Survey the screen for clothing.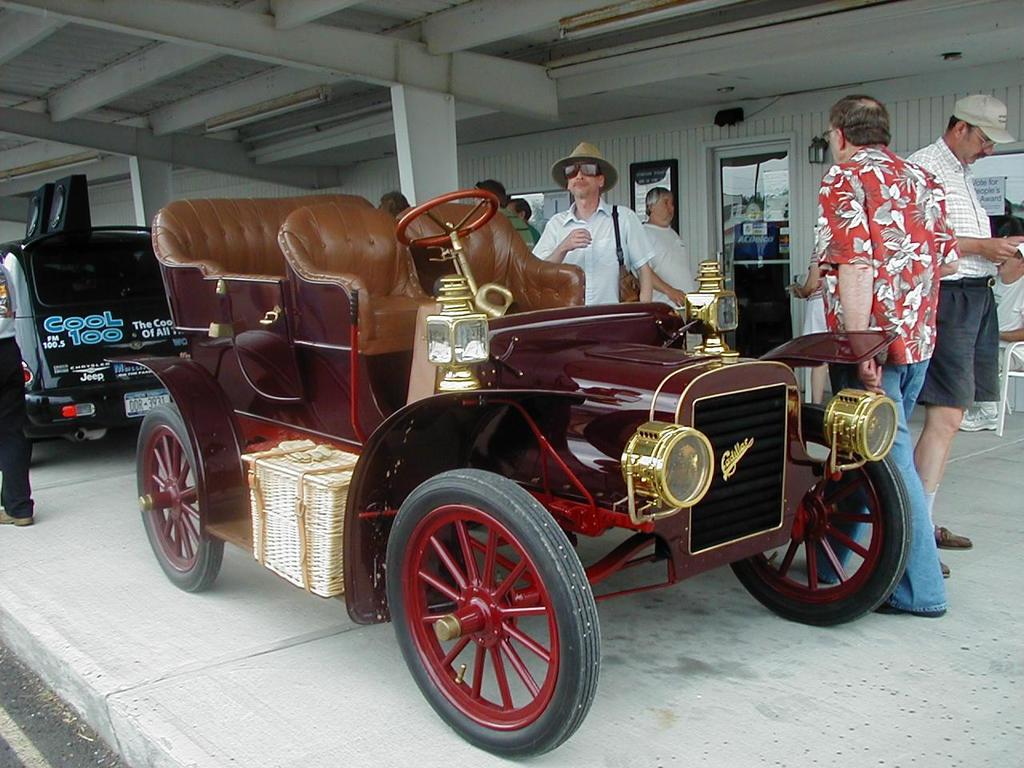
Survey found: bbox=[818, 148, 946, 614].
